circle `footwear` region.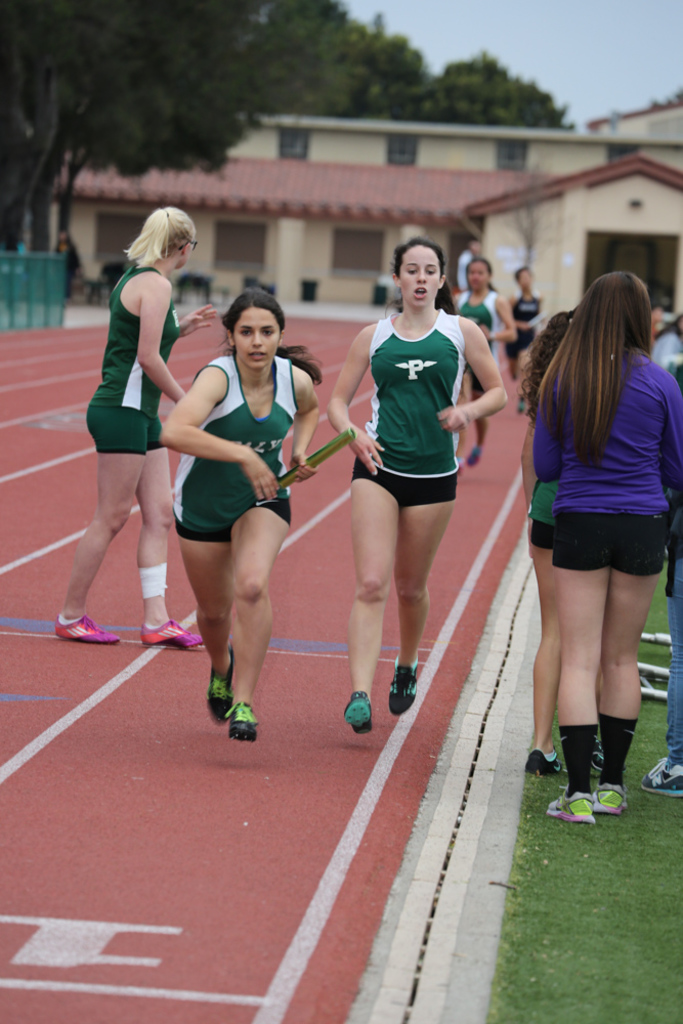
Region: 141 622 202 650.
